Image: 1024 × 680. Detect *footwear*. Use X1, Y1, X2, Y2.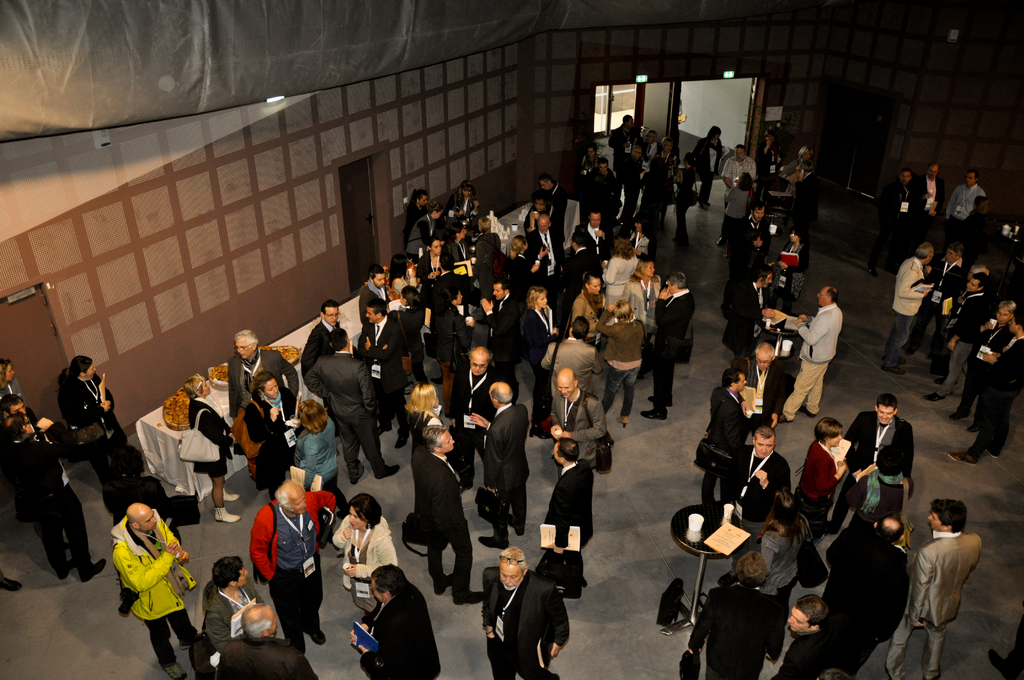
294, 639, 305, 654.
